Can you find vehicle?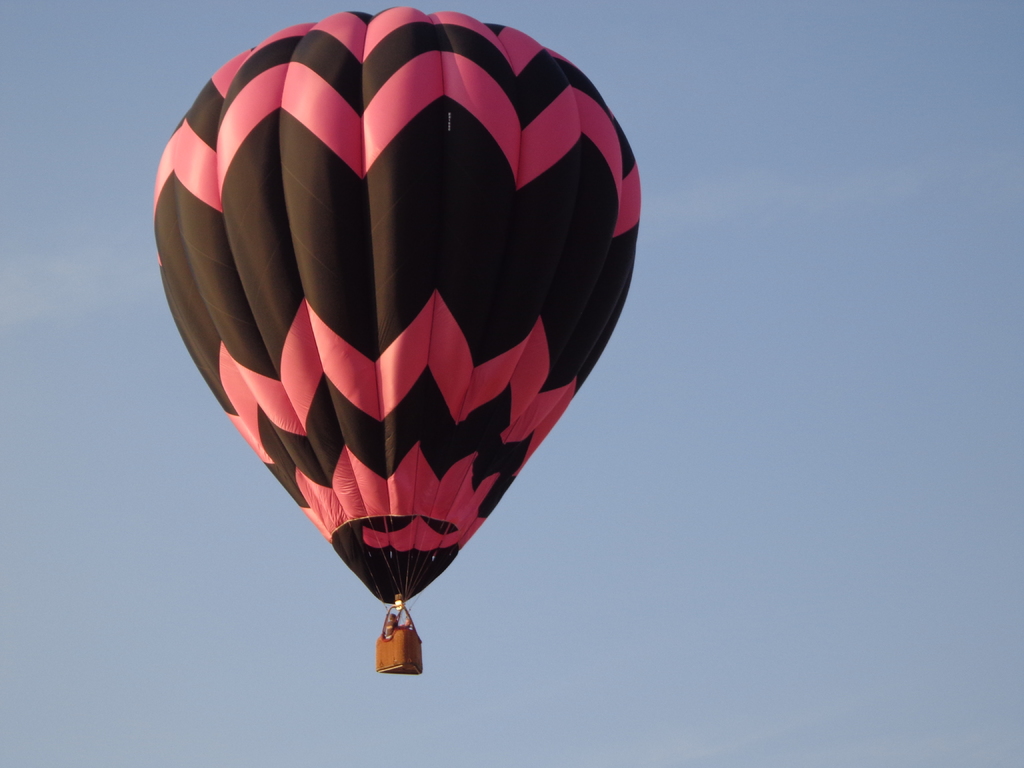
Yes, bounding box: x1=150, y1=4, x2=645, y2=675.
